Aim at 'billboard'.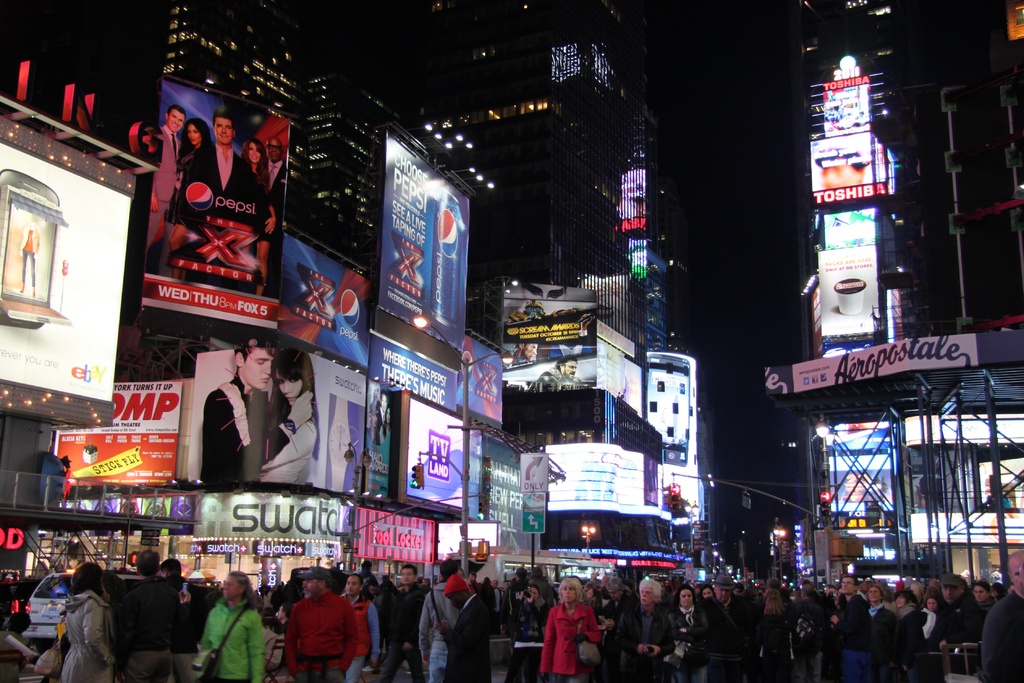
Aimed at 184:342:362:498.
